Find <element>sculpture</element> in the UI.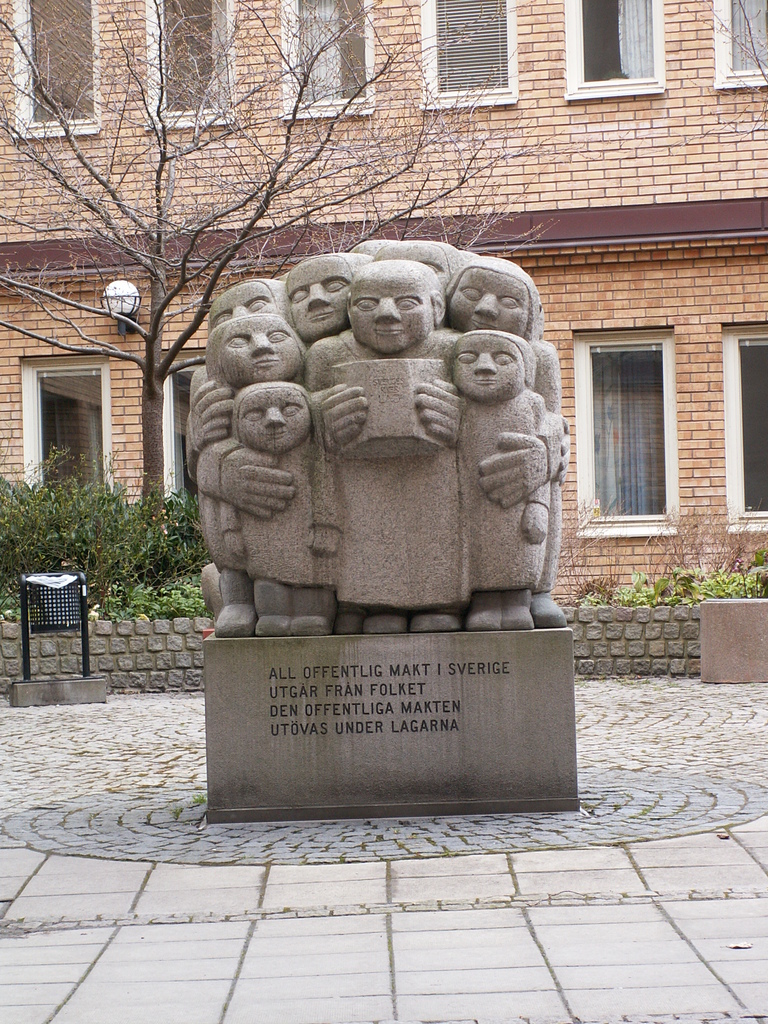
UI element at crop(197, 228, 577, 666).
